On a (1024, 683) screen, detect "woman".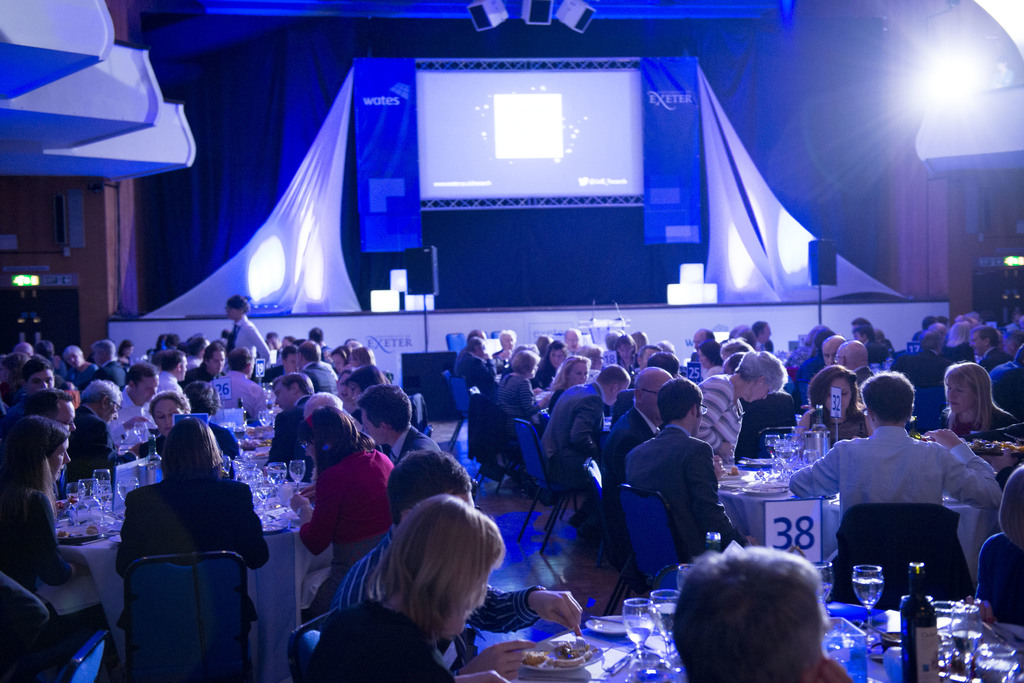
<region>116, 417, 270, 677</region>.
